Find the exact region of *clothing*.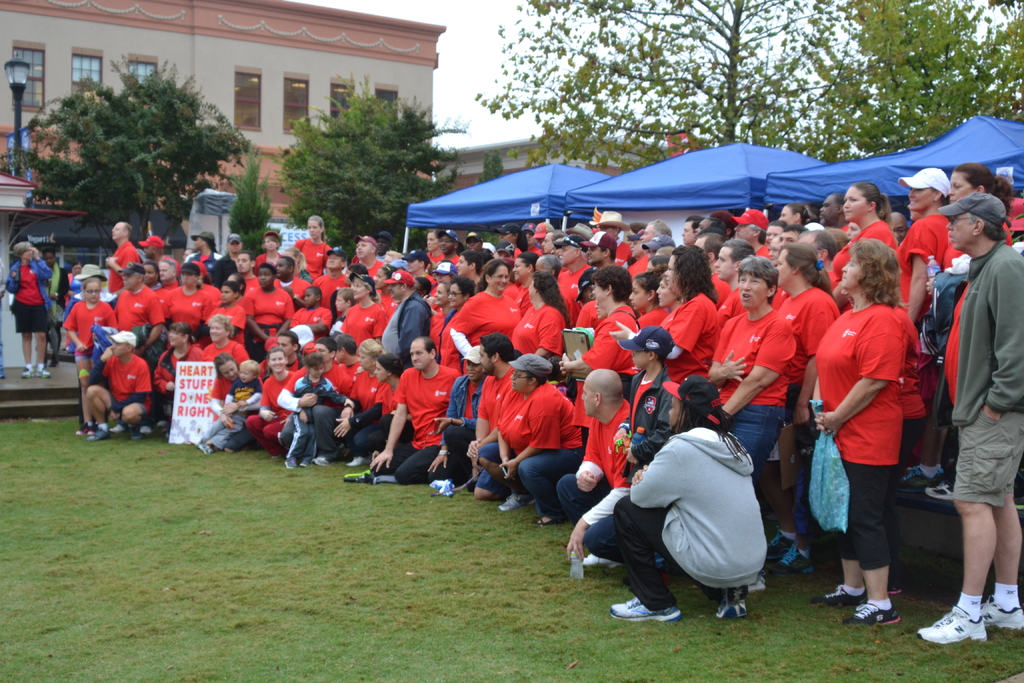
Exact region: box=[954, 407, 1023, 509].
